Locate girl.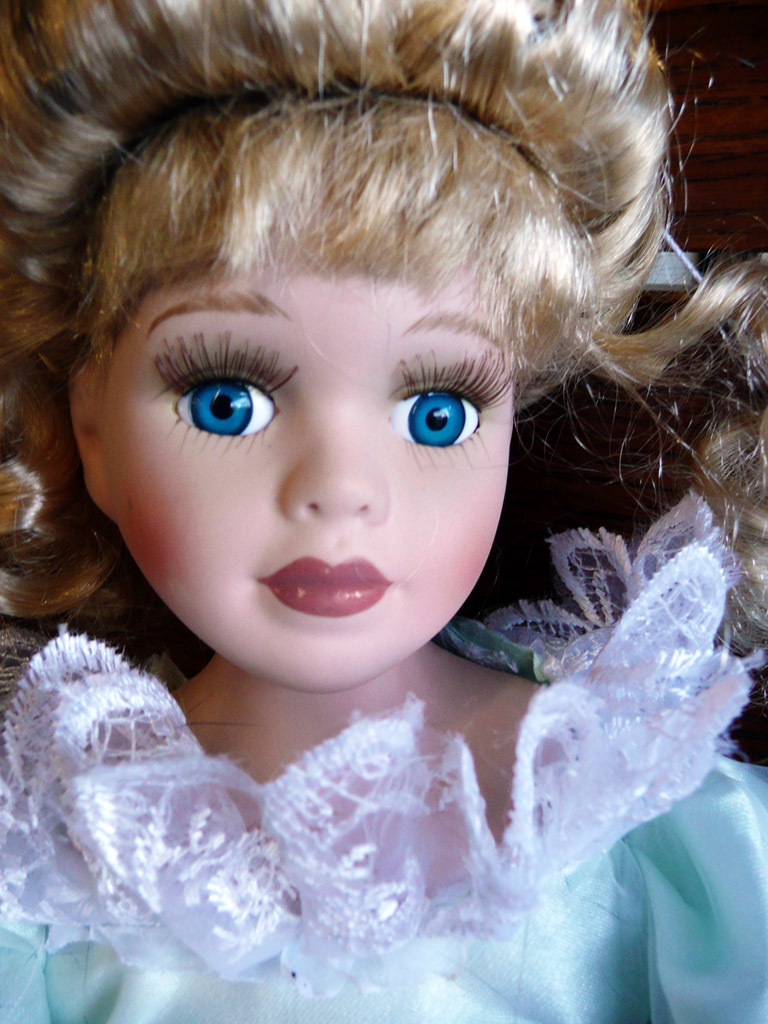
Bounding box: pyautogui.locateOnScreen(0, 0, 767, 1023).
